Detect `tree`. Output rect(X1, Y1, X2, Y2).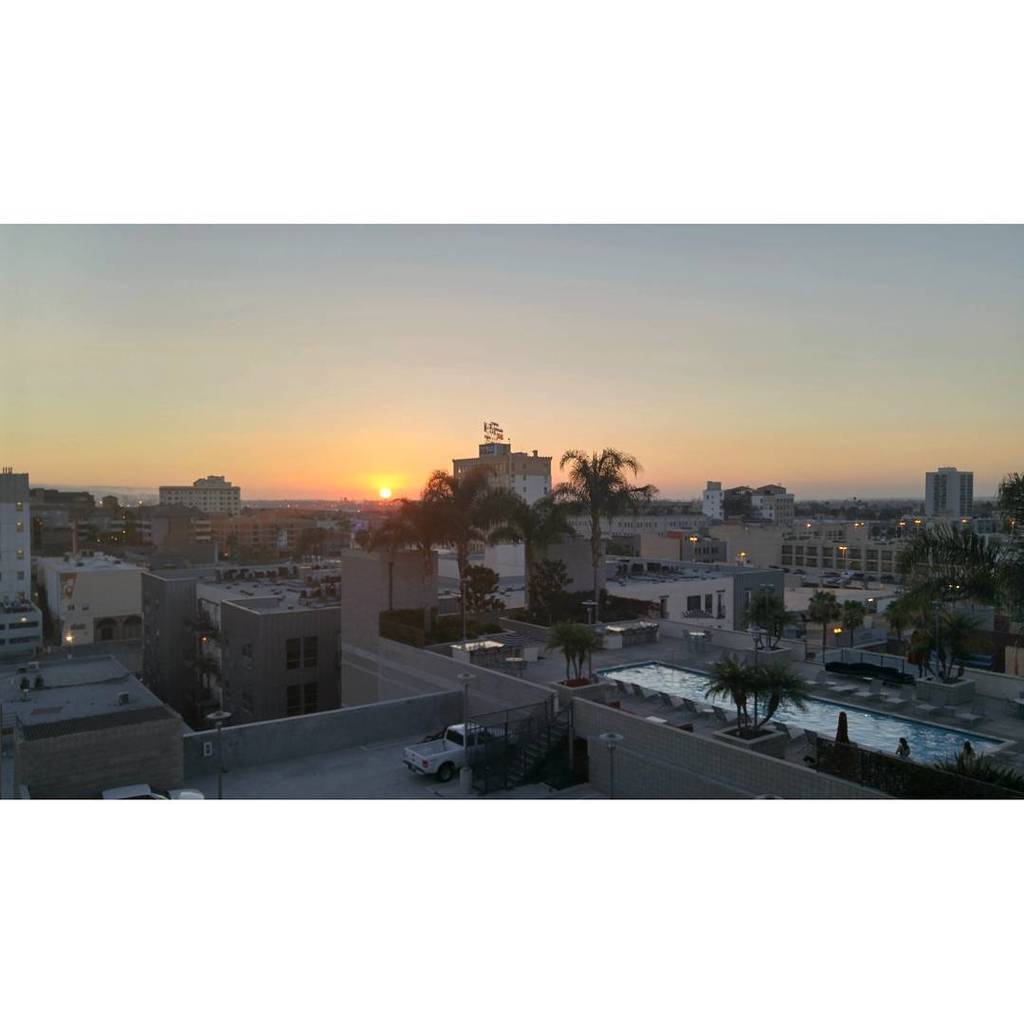
rect(544, 430, 663, 618).
